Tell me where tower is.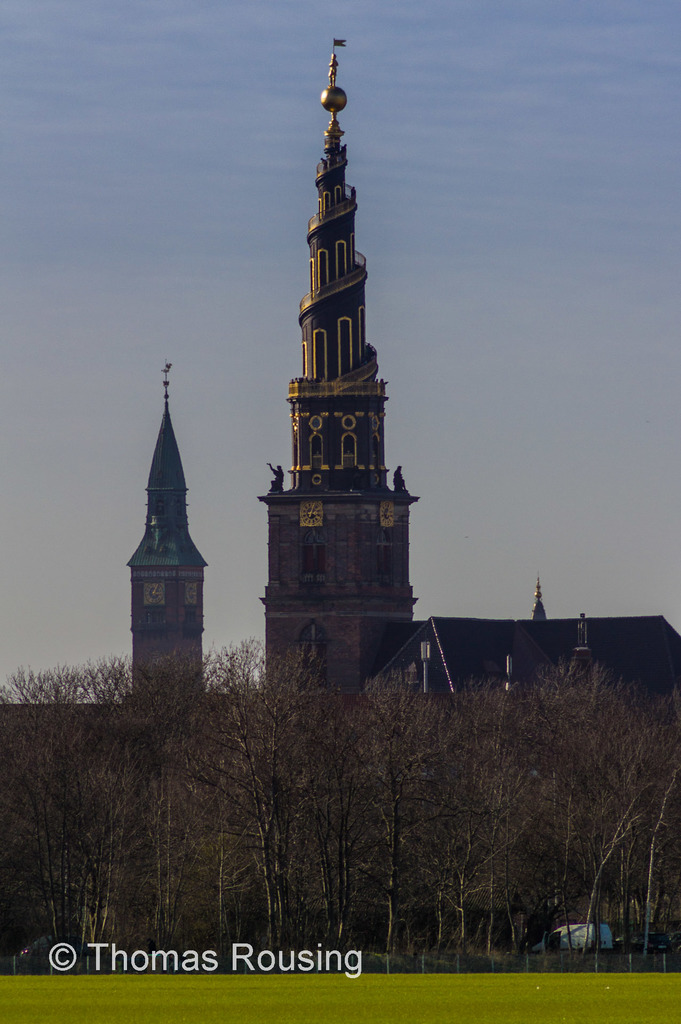
tower is at bbox(246, 1, 425, 669).
